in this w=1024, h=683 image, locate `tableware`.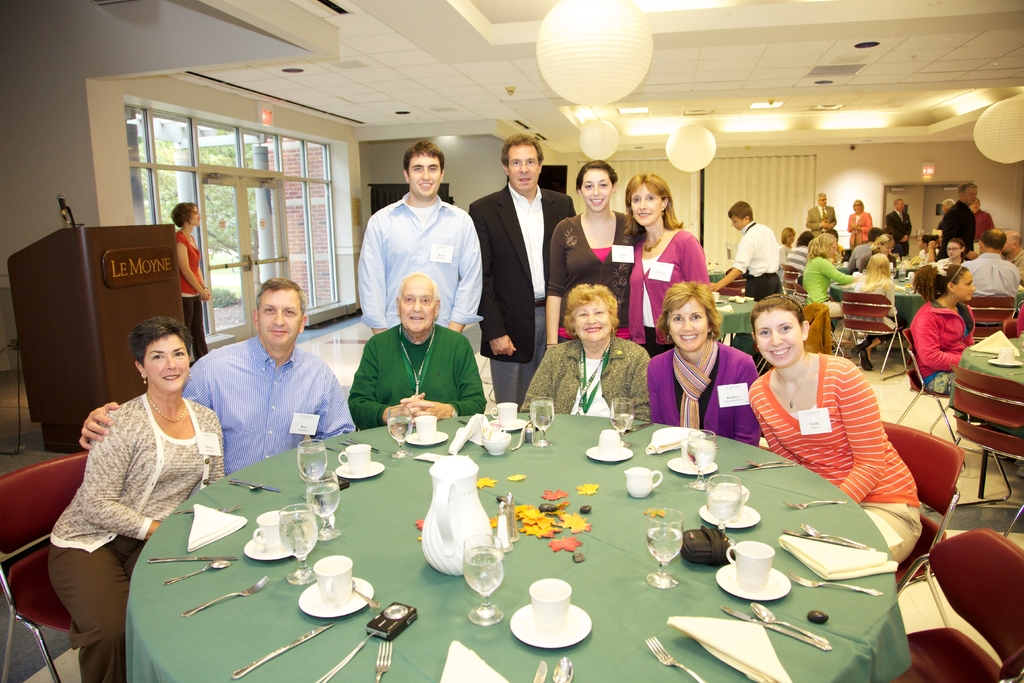
Bounding box: crop(667, 440, 714, 473).
